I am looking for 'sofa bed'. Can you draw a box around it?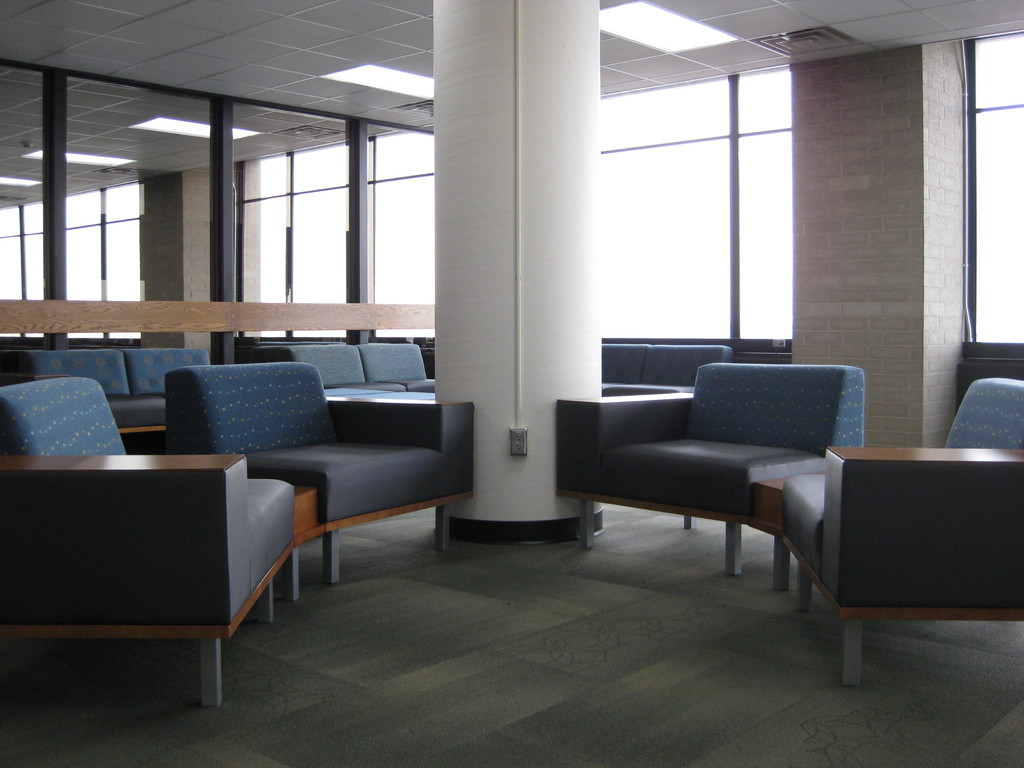
Sure, the bounding box is (21,344,212,436).
